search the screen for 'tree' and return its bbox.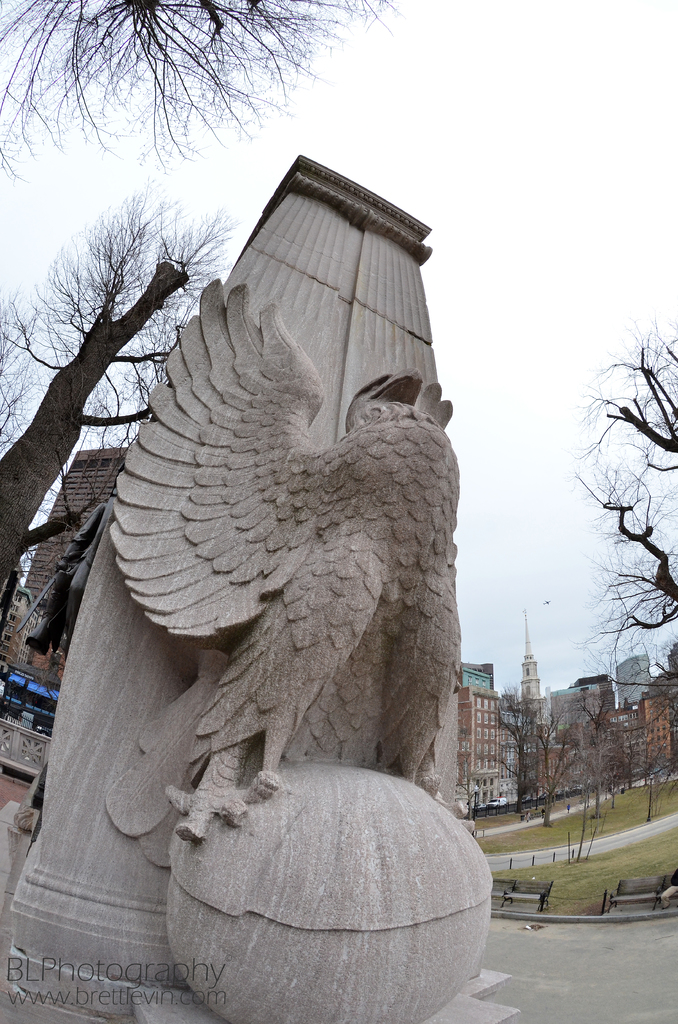
Found: {"x1": 0, "y1": 0, "x2": 408, "y2": 171}.
